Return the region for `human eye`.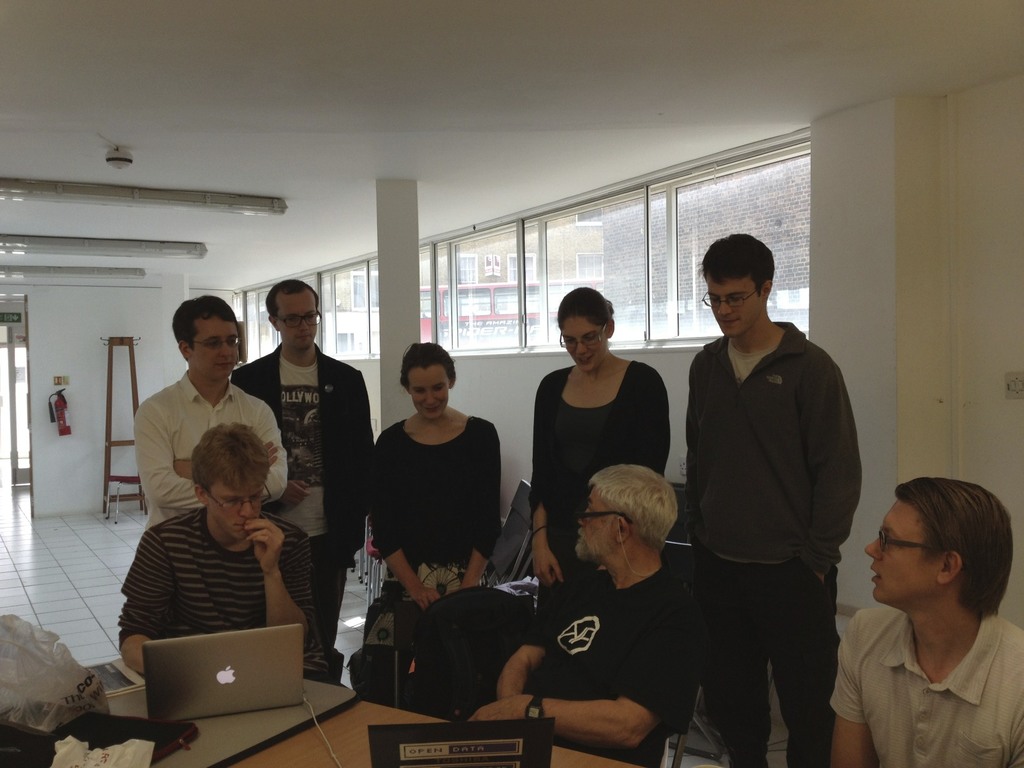
[884,533,895,546].
